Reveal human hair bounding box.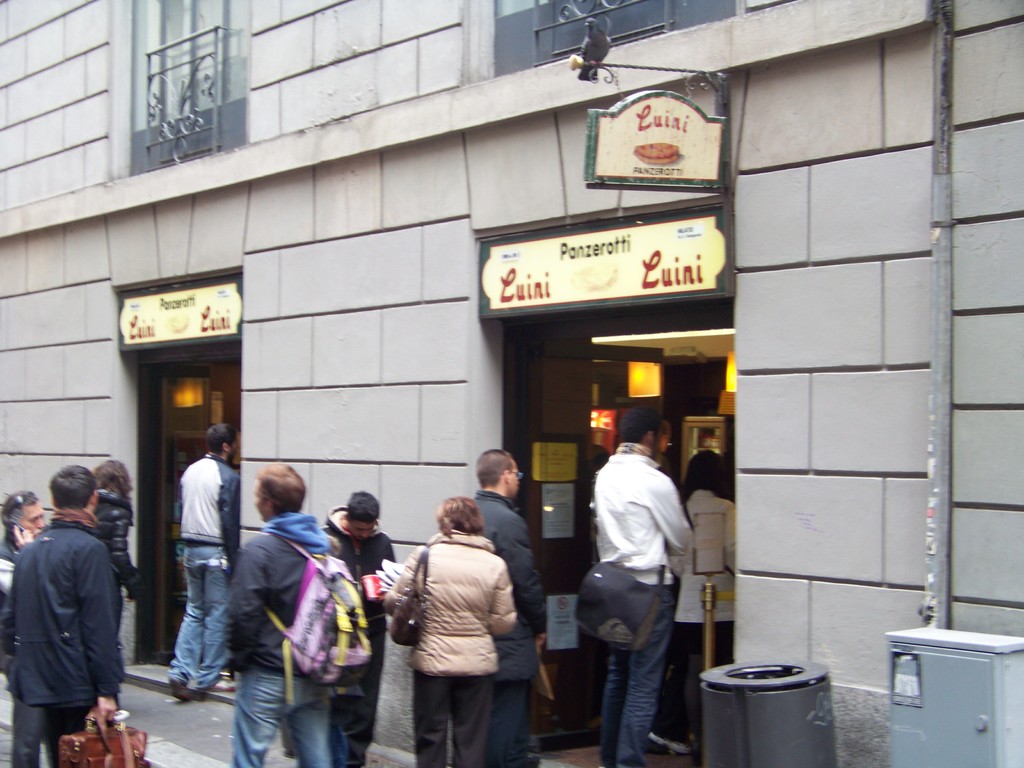
Revealed: (619,408,664,441).
